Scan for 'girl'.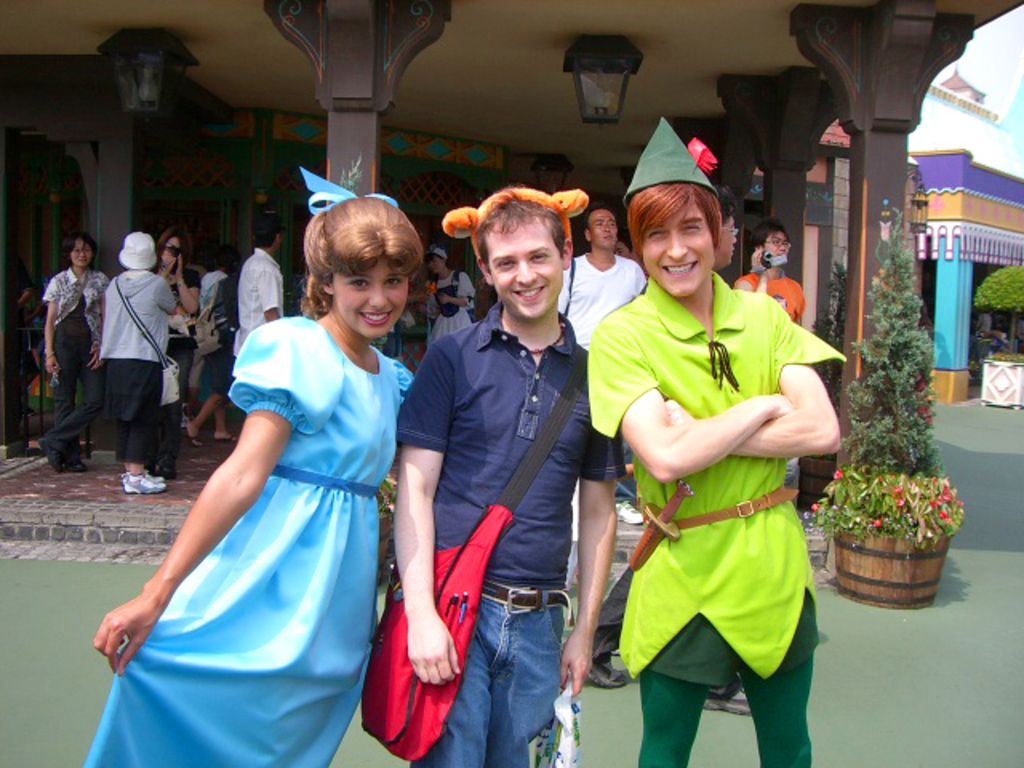
Scan result: select_region(69, 195, 437, 766).
